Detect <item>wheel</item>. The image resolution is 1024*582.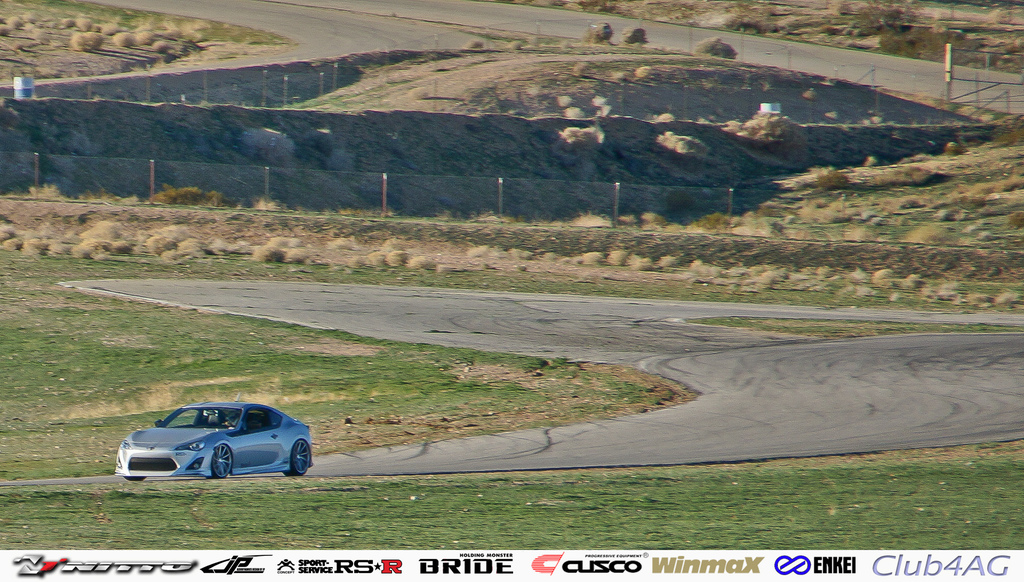
209,443,232,478.
